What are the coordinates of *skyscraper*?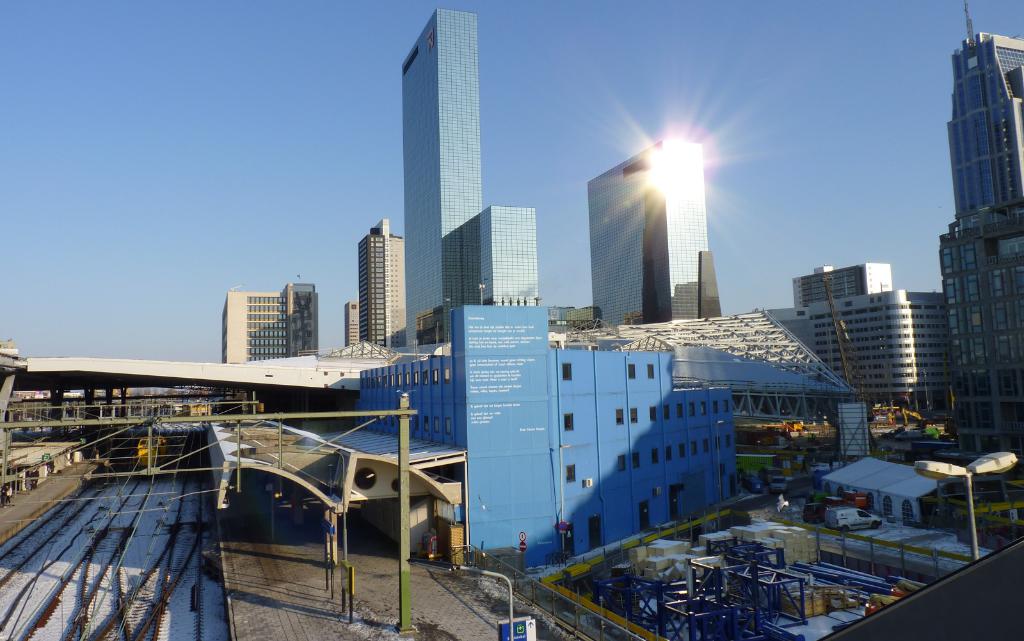
{"left": 391, "top": 0, "right": 488, "bottom": 355}.
